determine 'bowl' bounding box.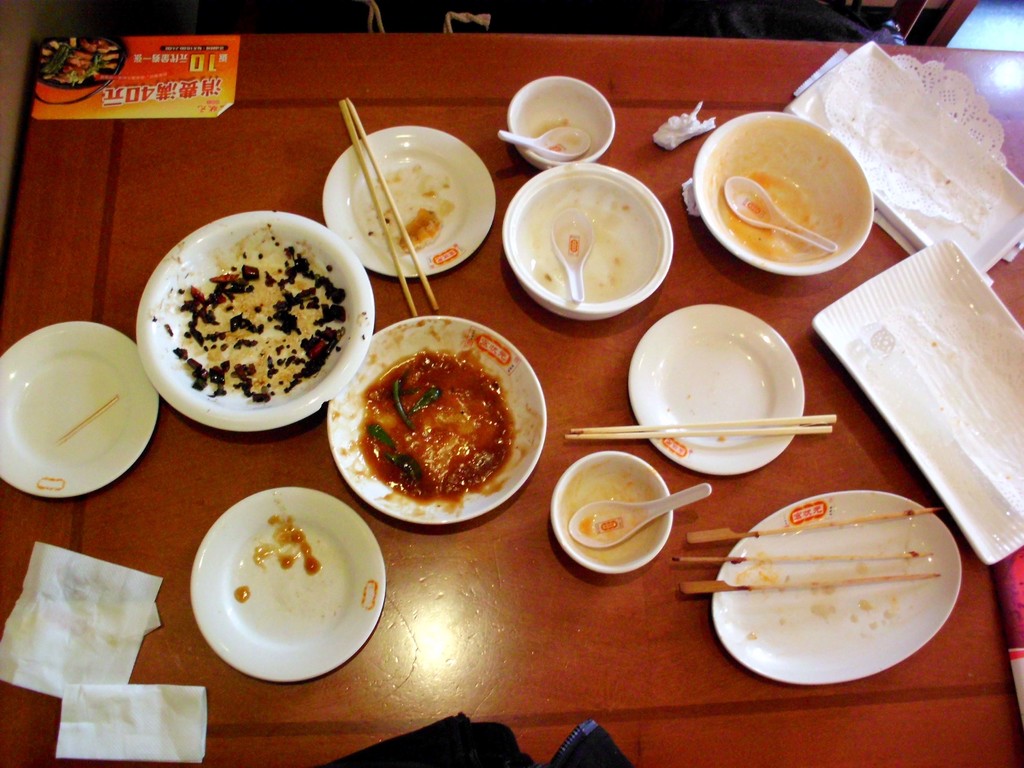
Determined: [131,209,372,433].
